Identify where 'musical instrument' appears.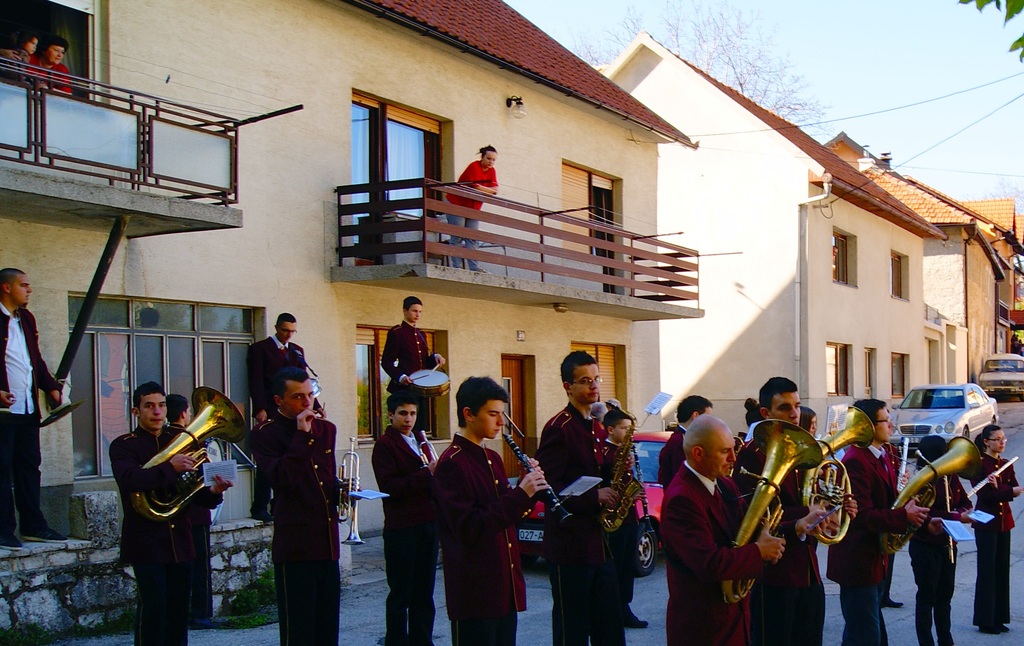
Appears at l=940, t=470, r=959, b=569.
